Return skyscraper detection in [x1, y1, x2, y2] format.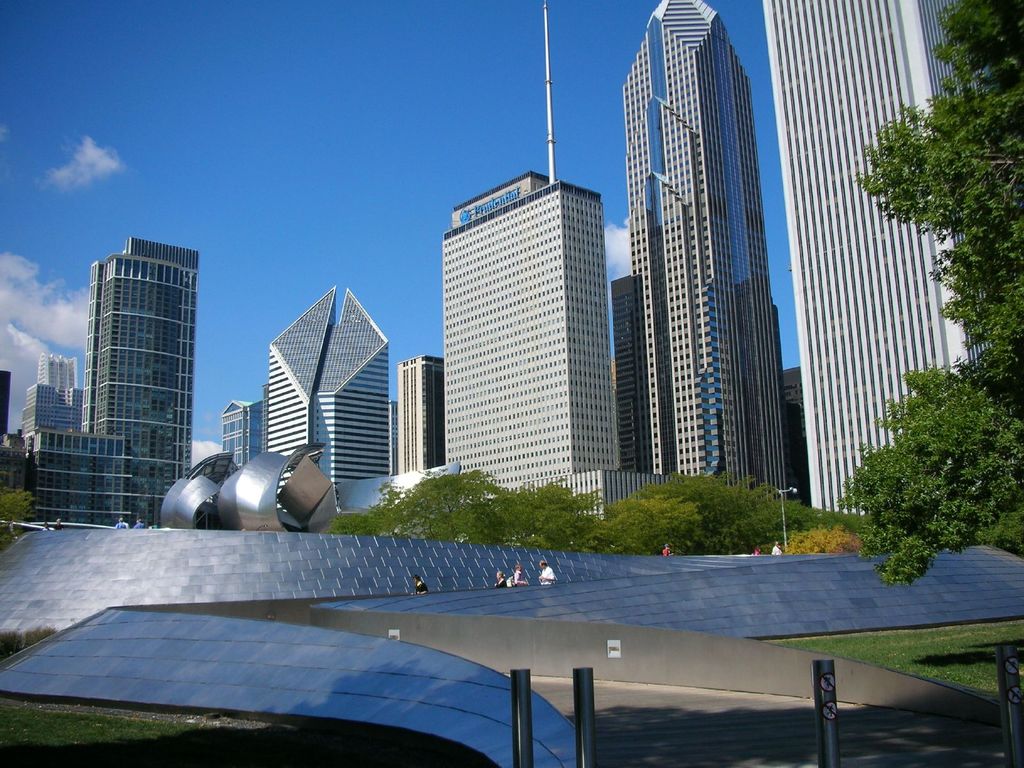
[624, 0, 790, 500].
